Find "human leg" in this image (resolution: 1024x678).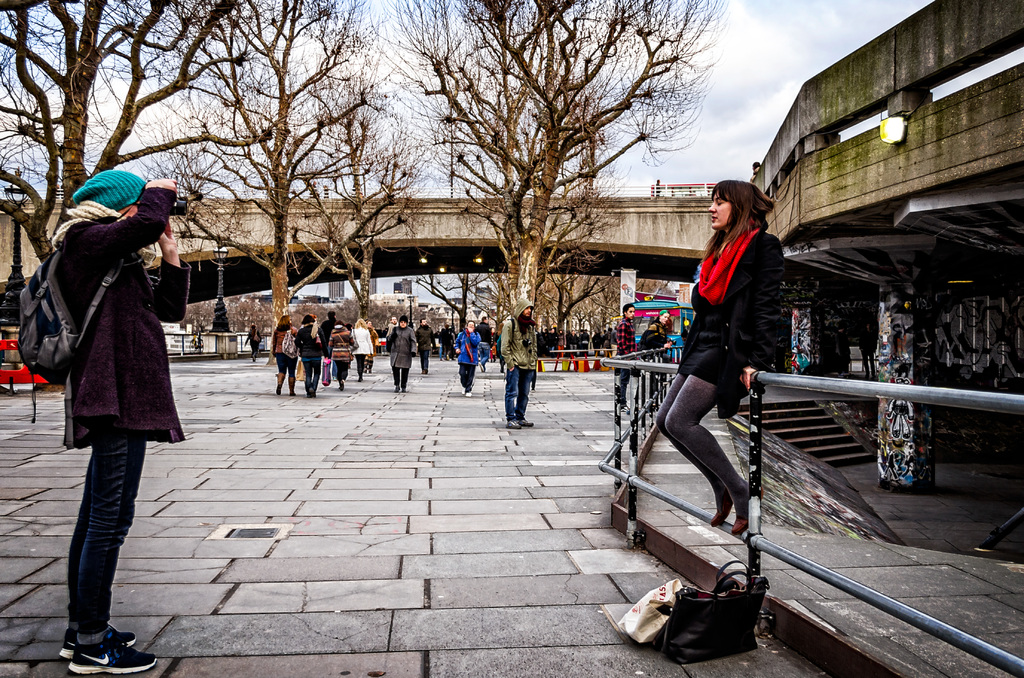
[655,375,733,522].
